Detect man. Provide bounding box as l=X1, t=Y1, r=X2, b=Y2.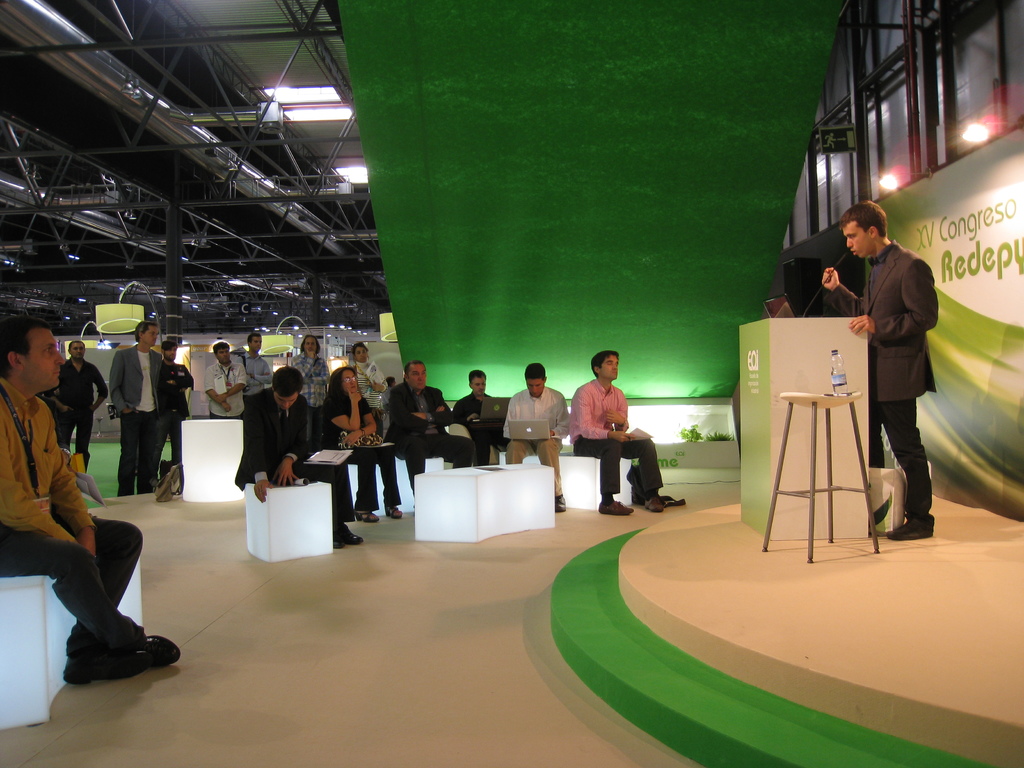
l=389, t=367, r=474, b=499.
